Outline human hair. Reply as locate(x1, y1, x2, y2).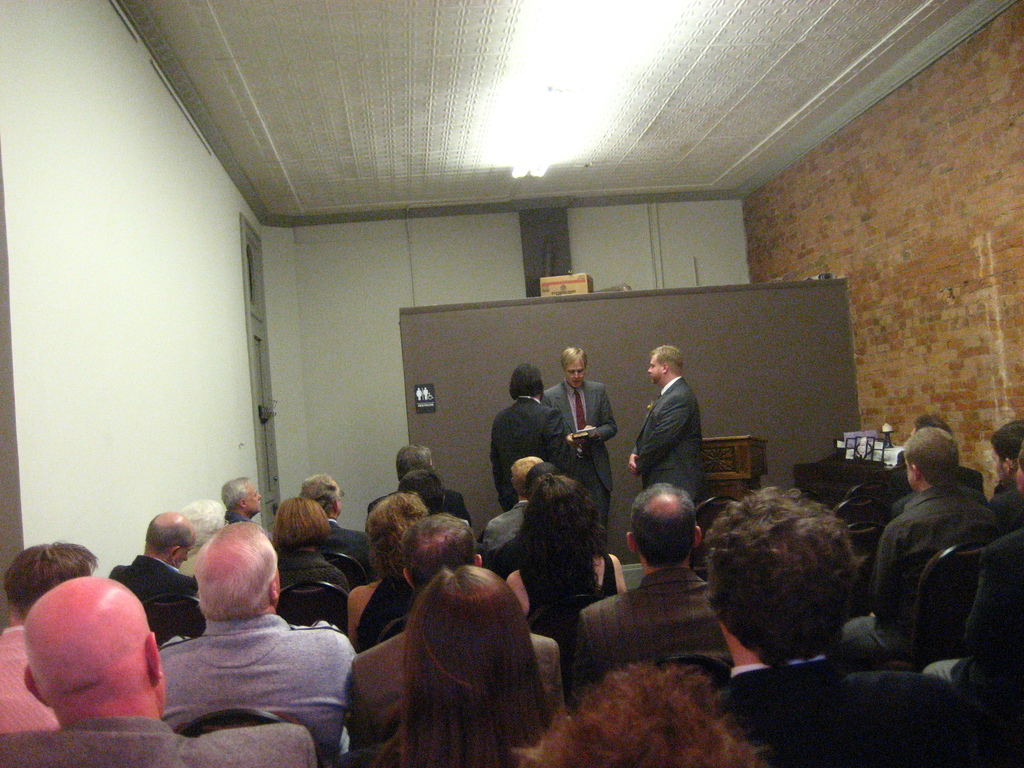
locate(397, 442, 435, 484).
